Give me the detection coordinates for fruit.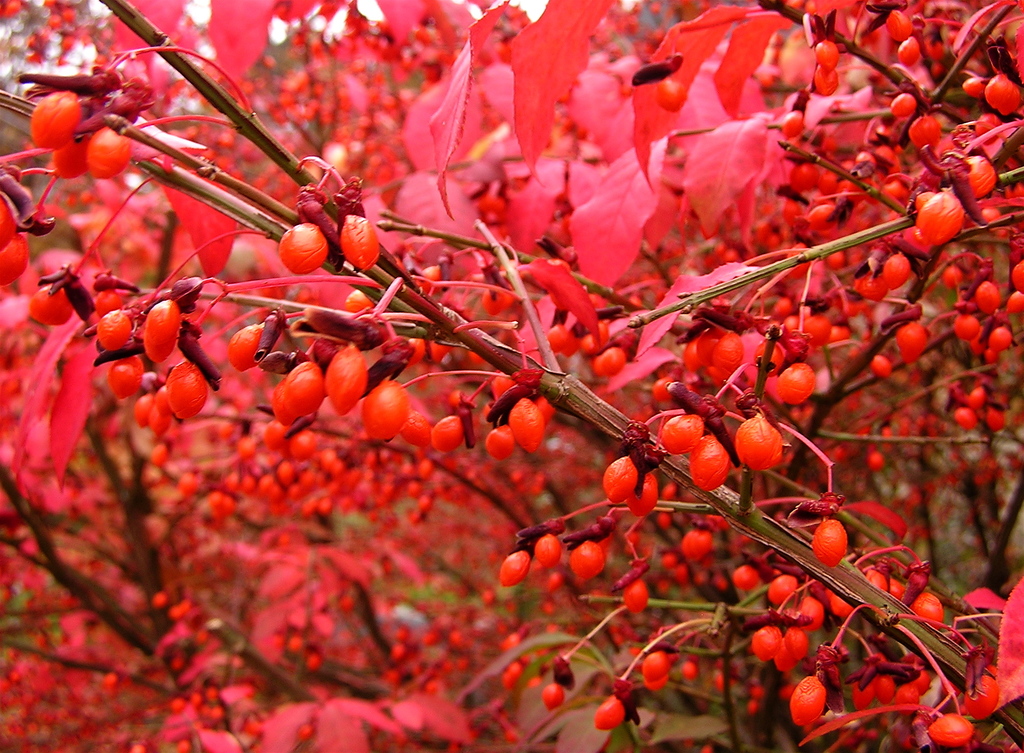
region(959, 155, 1000, 199).
